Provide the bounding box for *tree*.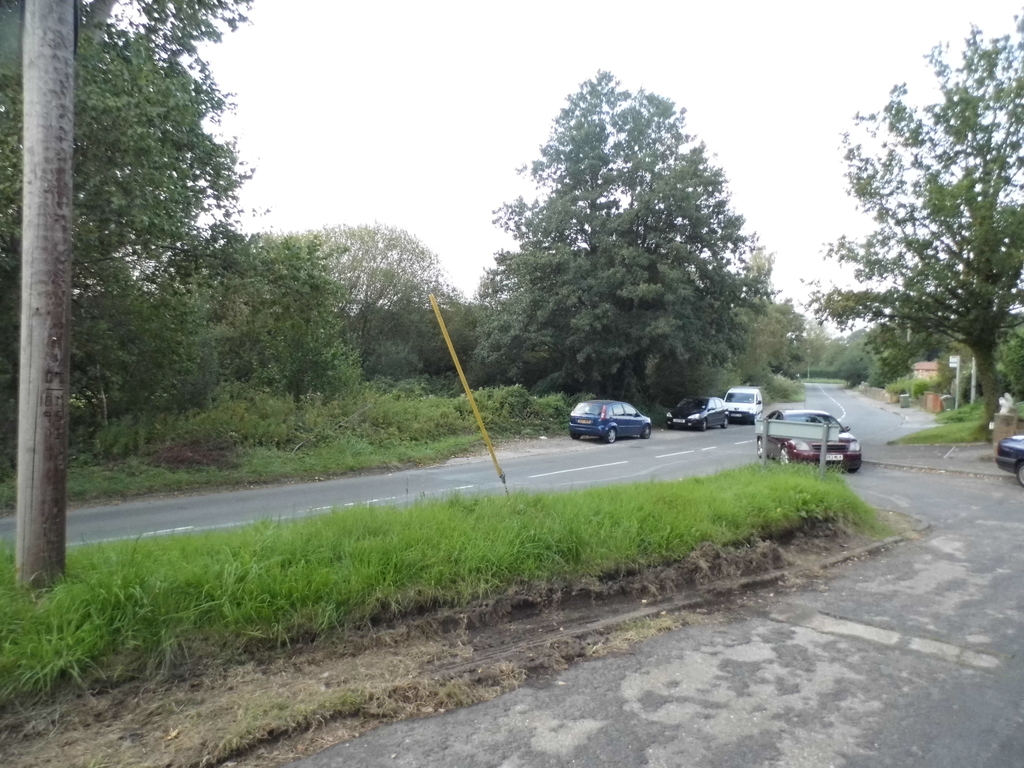
left=67, top=0, right=285, bottom=416.
